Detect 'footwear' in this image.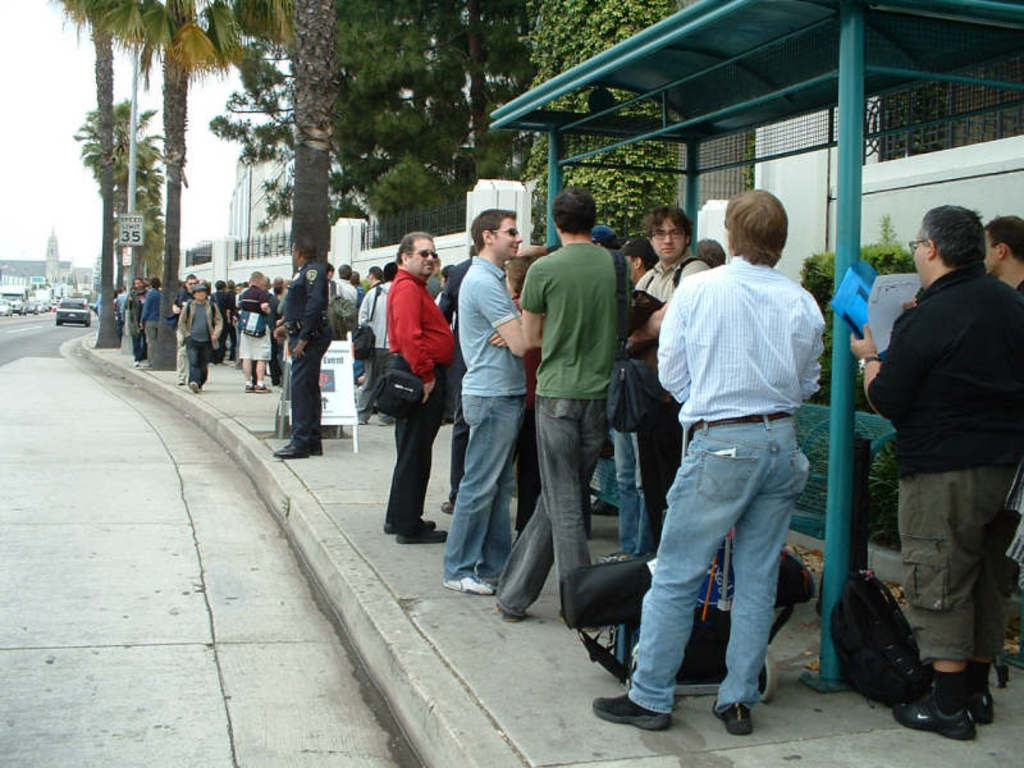
Detection: left=247, top=381, right=259, bottom=393.
